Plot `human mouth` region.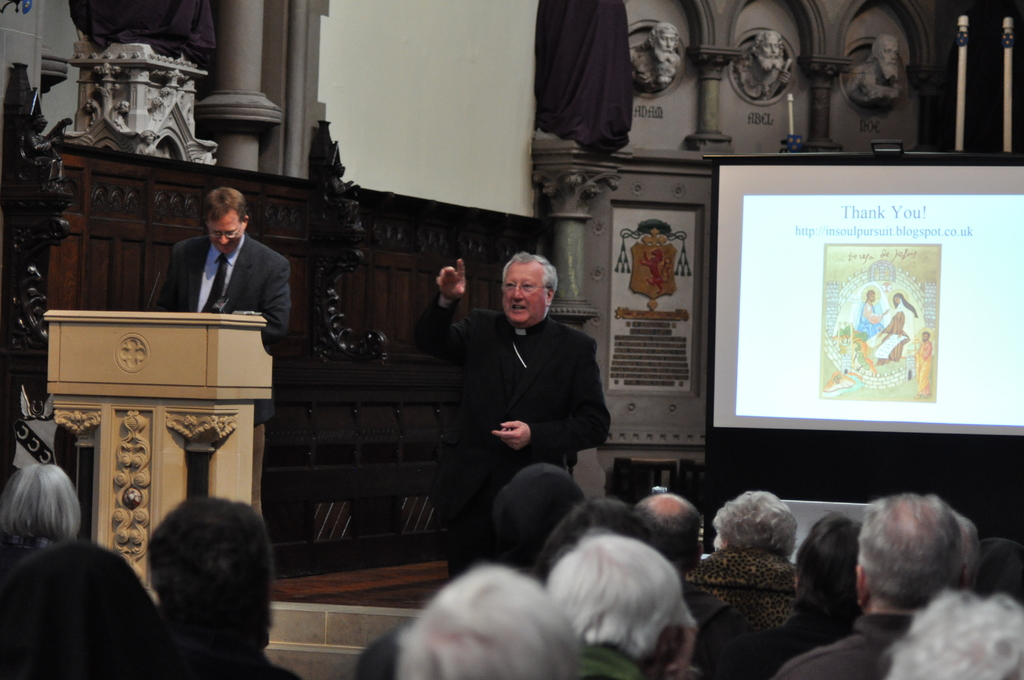
Plotted at box(510, 300, 525, 312).
